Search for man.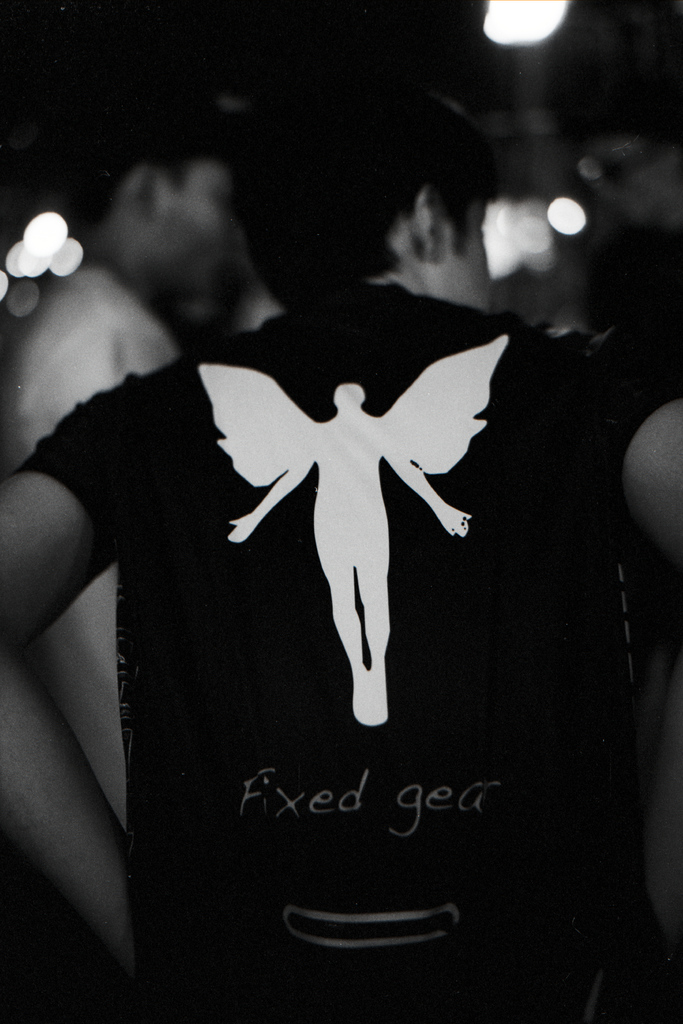
Found at [left=0, top=84, right=269, bottom=842].
